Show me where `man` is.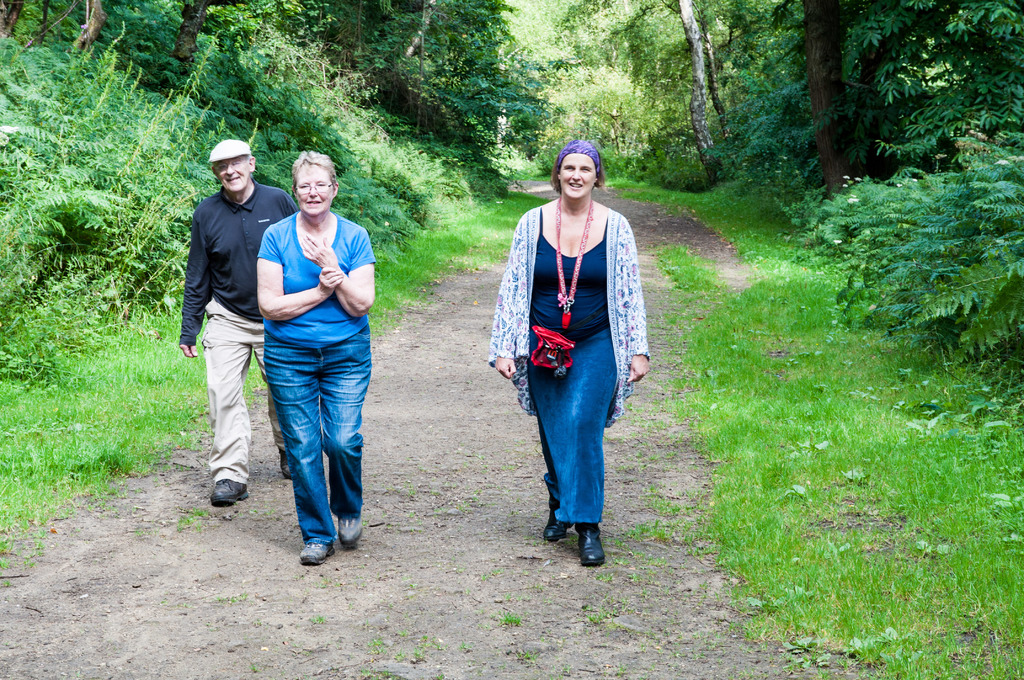
`man` is at 175/143/298/504.
